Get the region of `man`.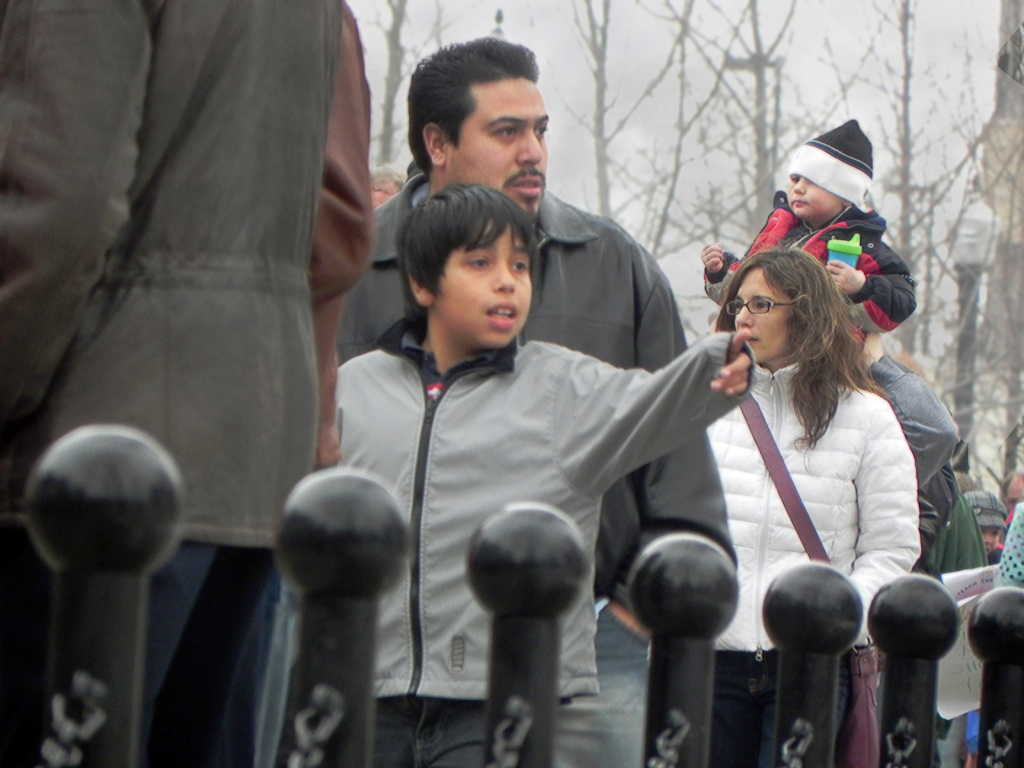
bbox=(340, 33, 738, 767).
